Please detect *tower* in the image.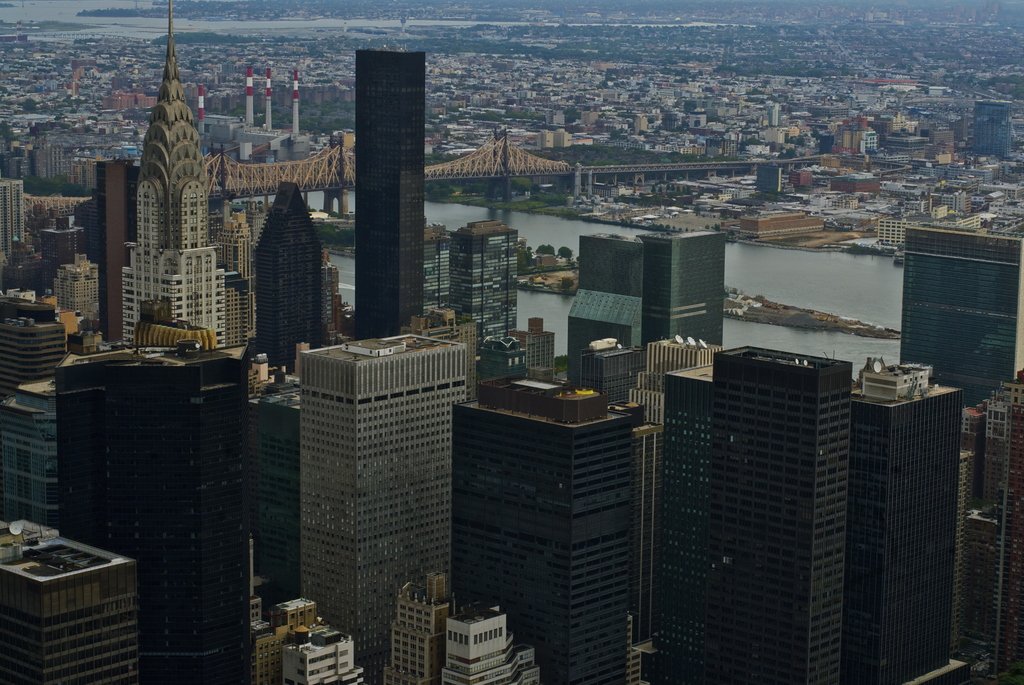
pyautogui.locateOnScreen(38, 209, 86, 295).
